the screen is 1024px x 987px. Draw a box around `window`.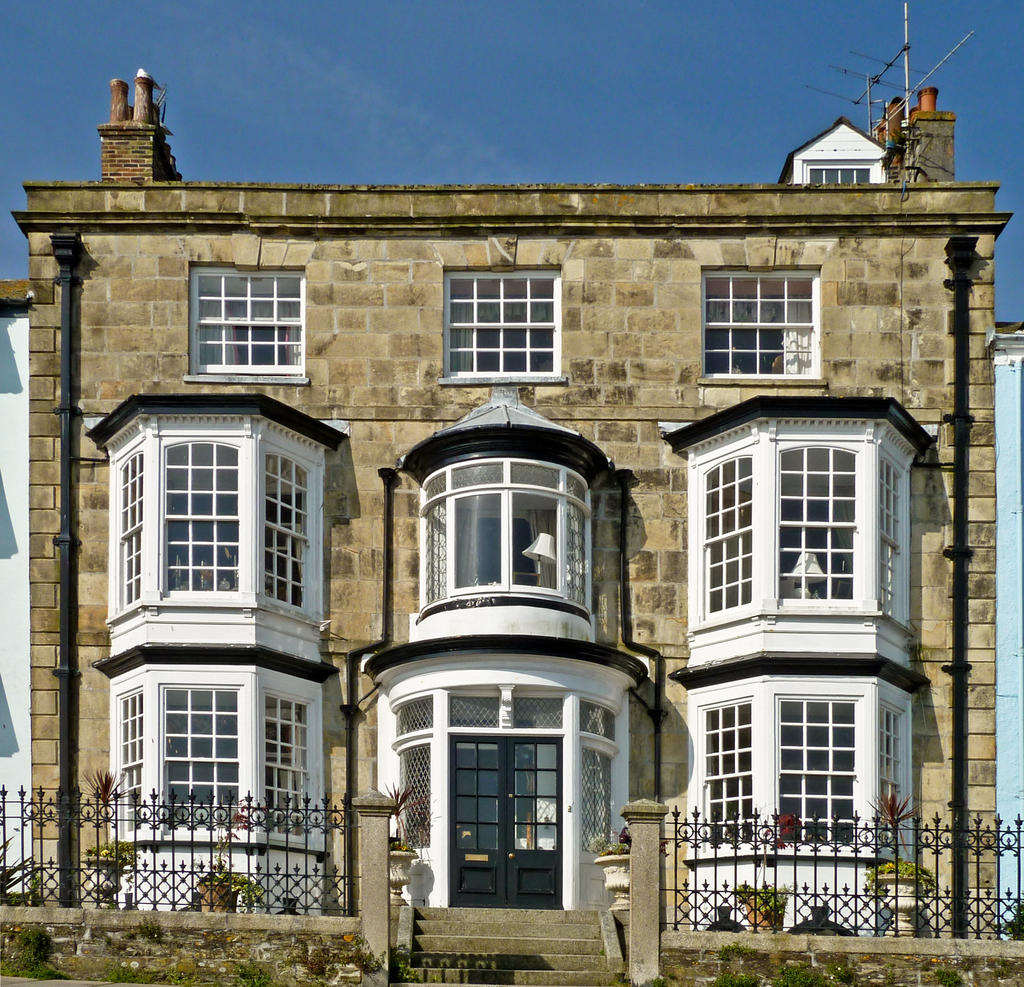
bbox(777, 441, 858, 601).
